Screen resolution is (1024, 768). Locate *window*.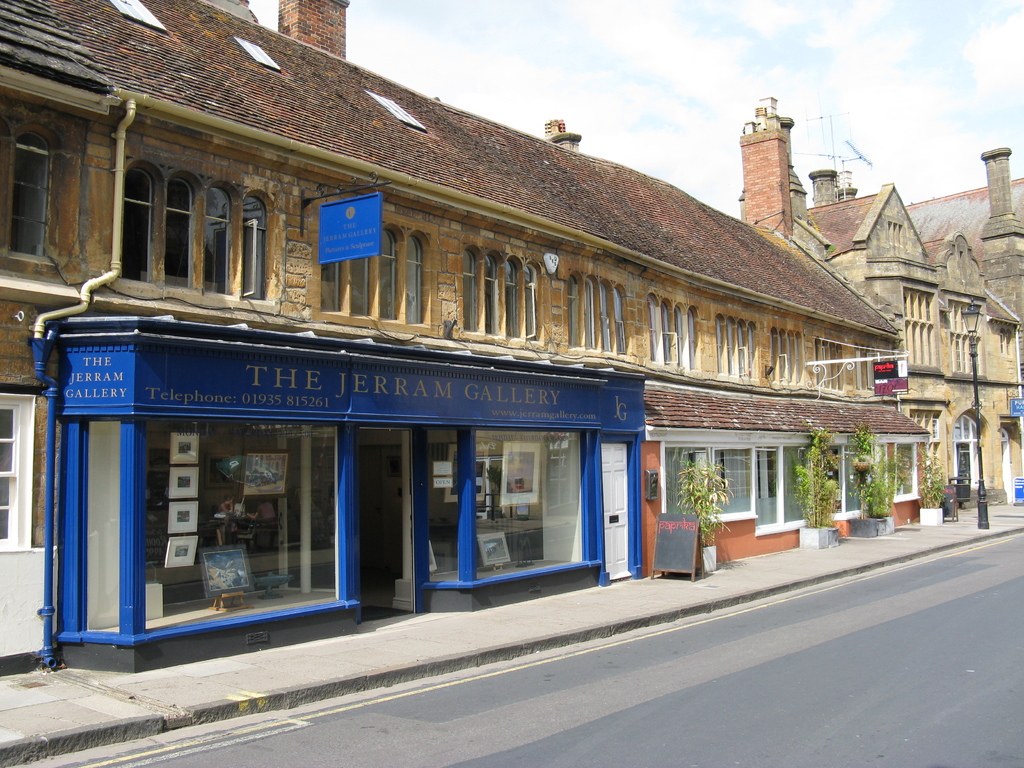
left=665, top=447, right=753, bottom=522.
